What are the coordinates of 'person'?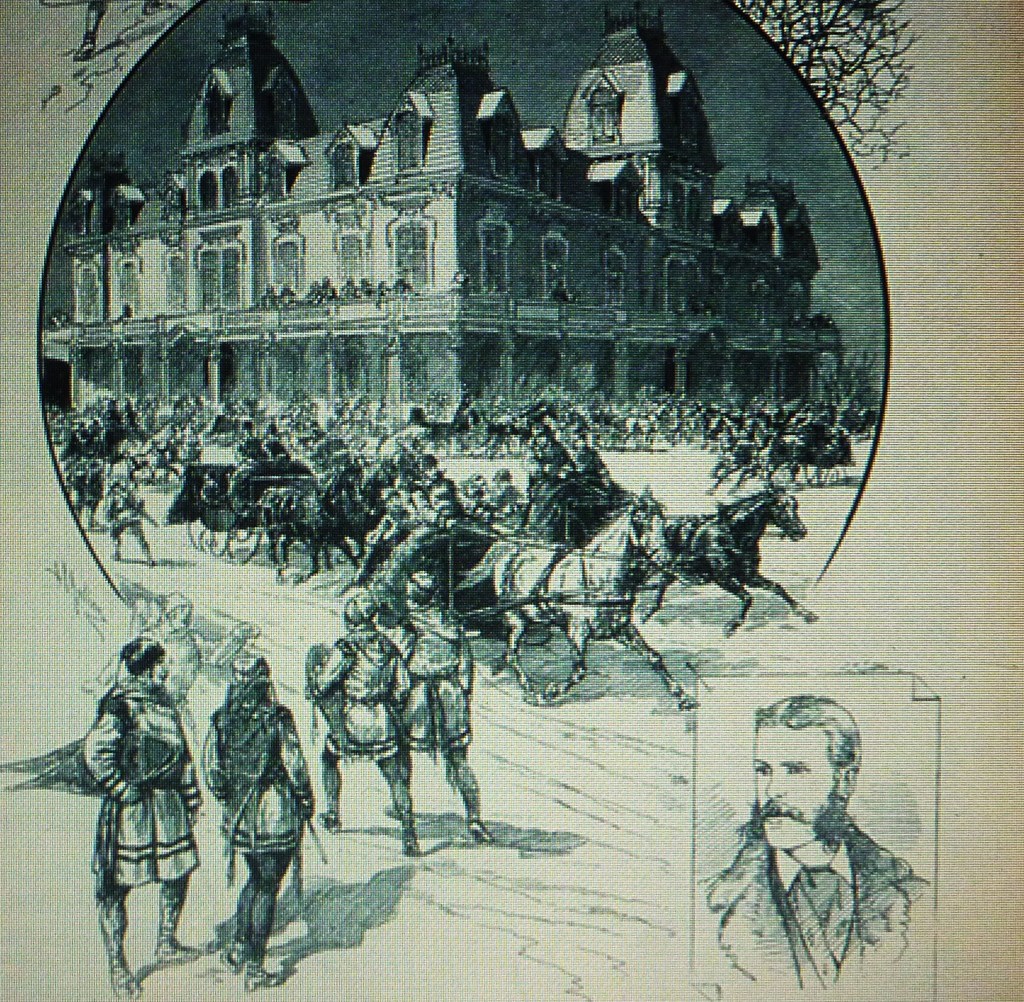
left=204, top=647, right=319, bottom=994.
